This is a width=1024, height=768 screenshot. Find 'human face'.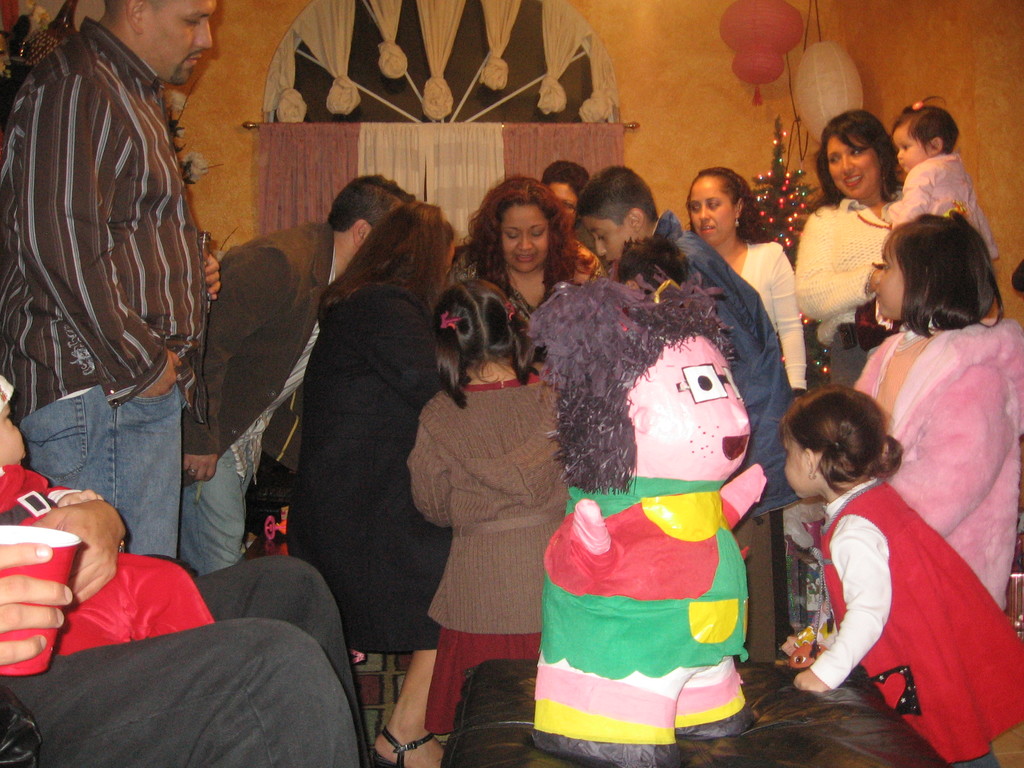
Bounding box: (505,202,546,278).
